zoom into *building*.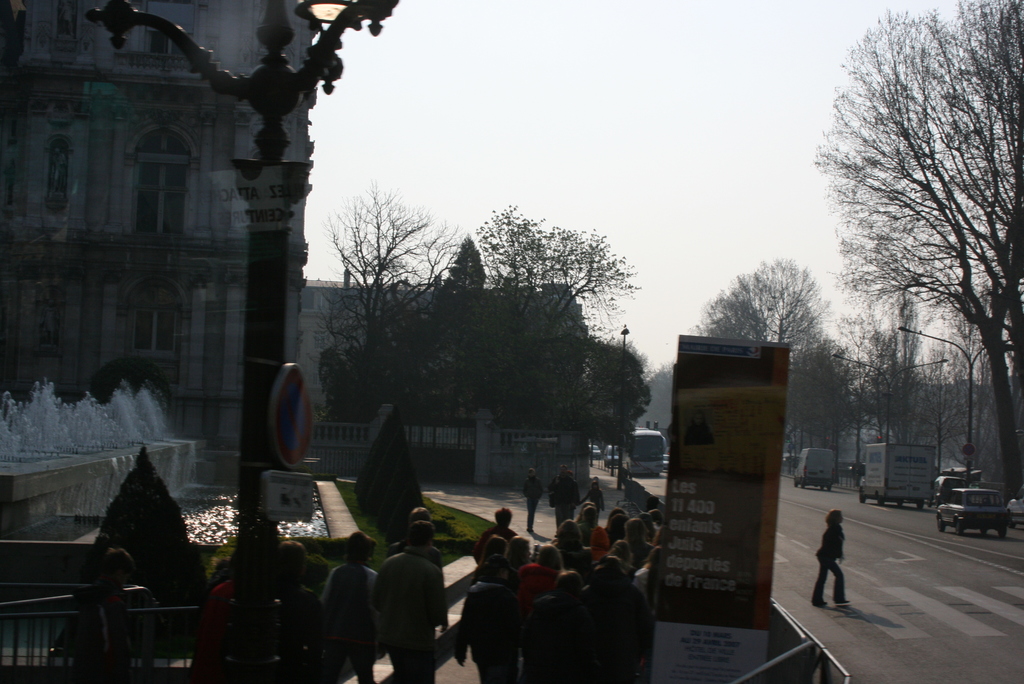
Zoom target: l=0, t=0, r=321, b=475.
